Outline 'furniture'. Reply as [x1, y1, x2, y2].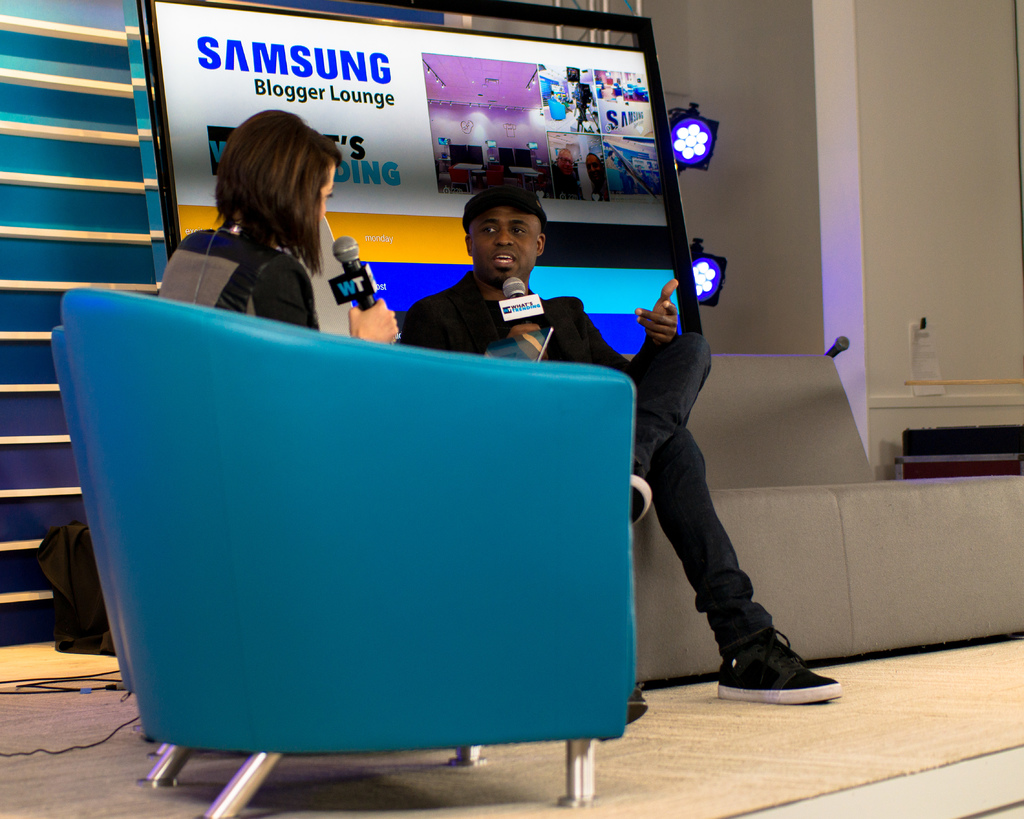
[506, 166, 547, 188].
